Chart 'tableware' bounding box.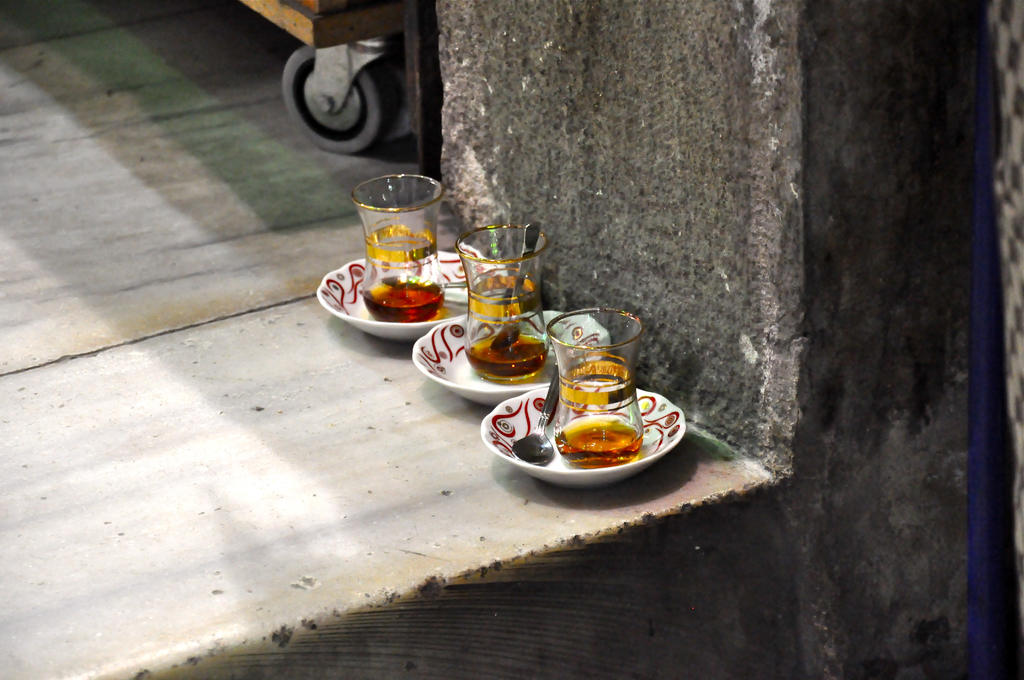
Charted: box(414, 311, 611, 412).
